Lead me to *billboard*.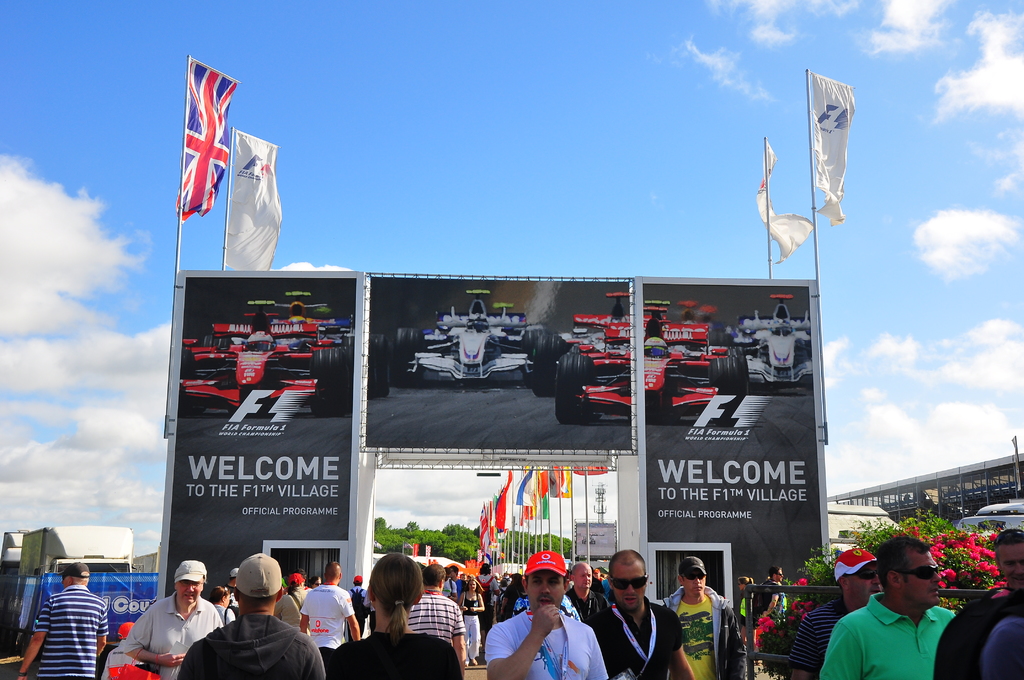
Lead to (20,572,158,634).
